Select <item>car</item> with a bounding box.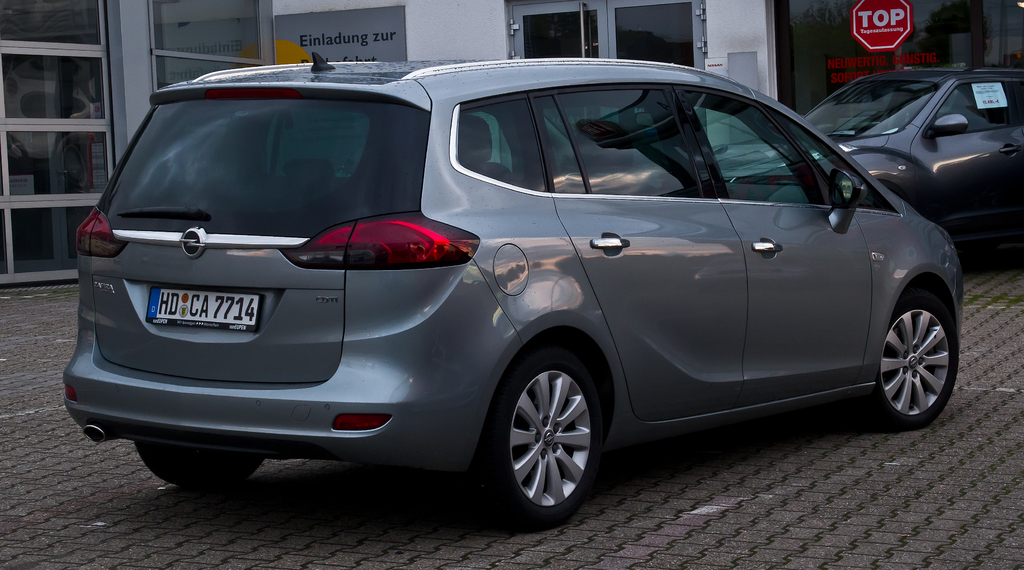
60, 51, 964, 530.
